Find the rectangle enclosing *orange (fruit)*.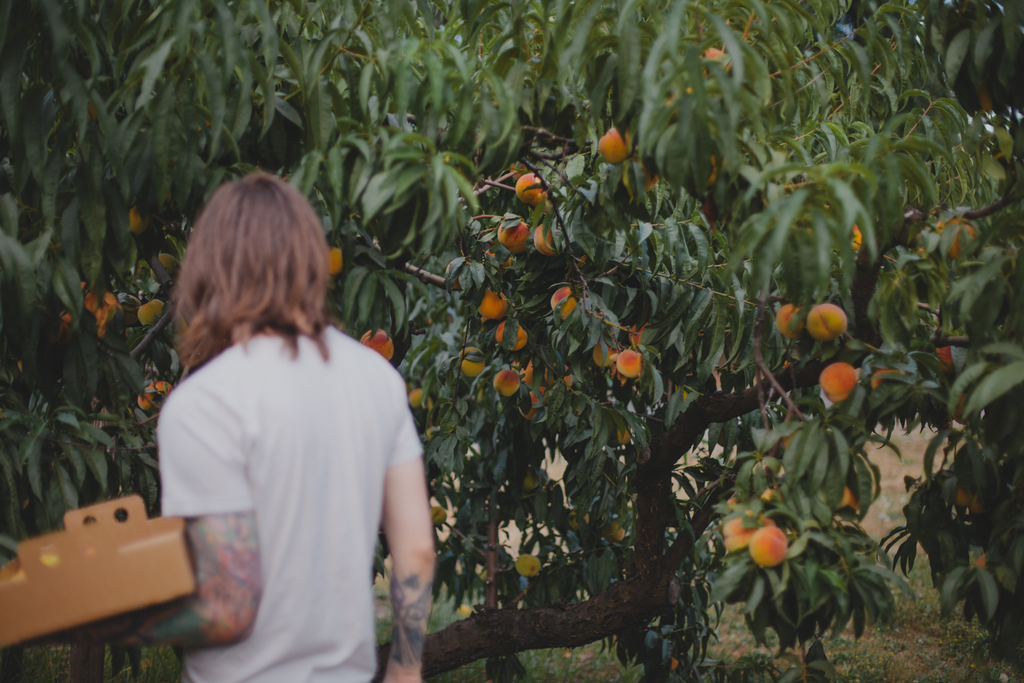
select_region(752, 522, 785, 572).
